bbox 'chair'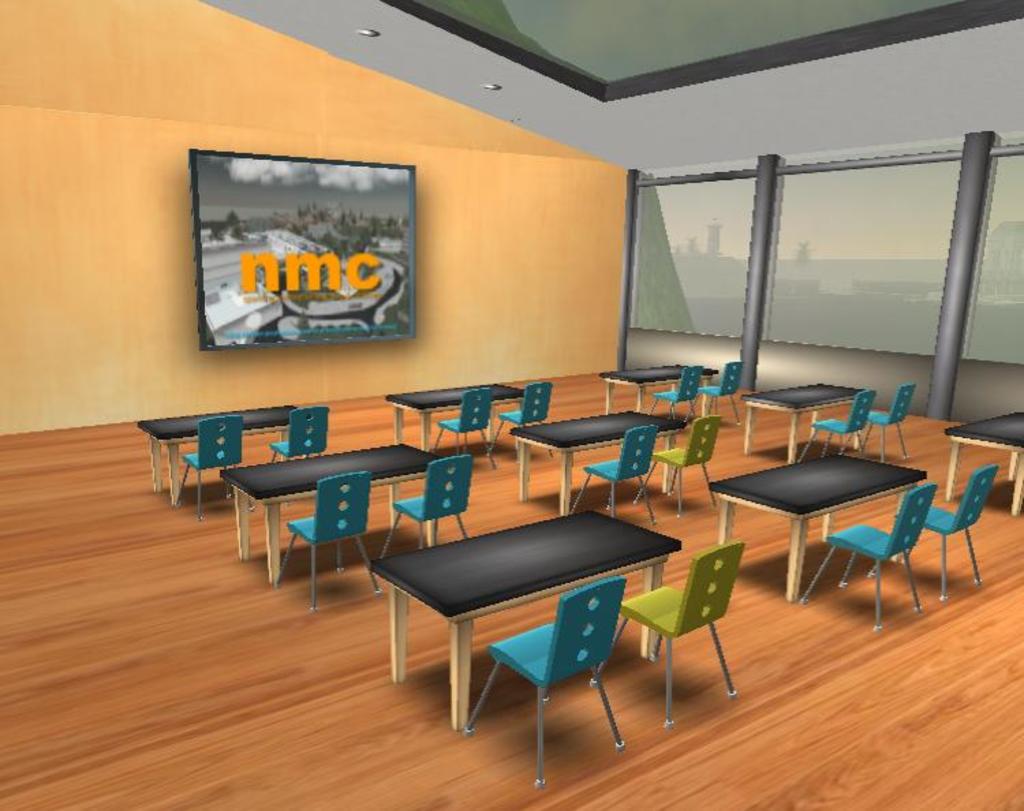
bbox(842, 382, 918, 467)
